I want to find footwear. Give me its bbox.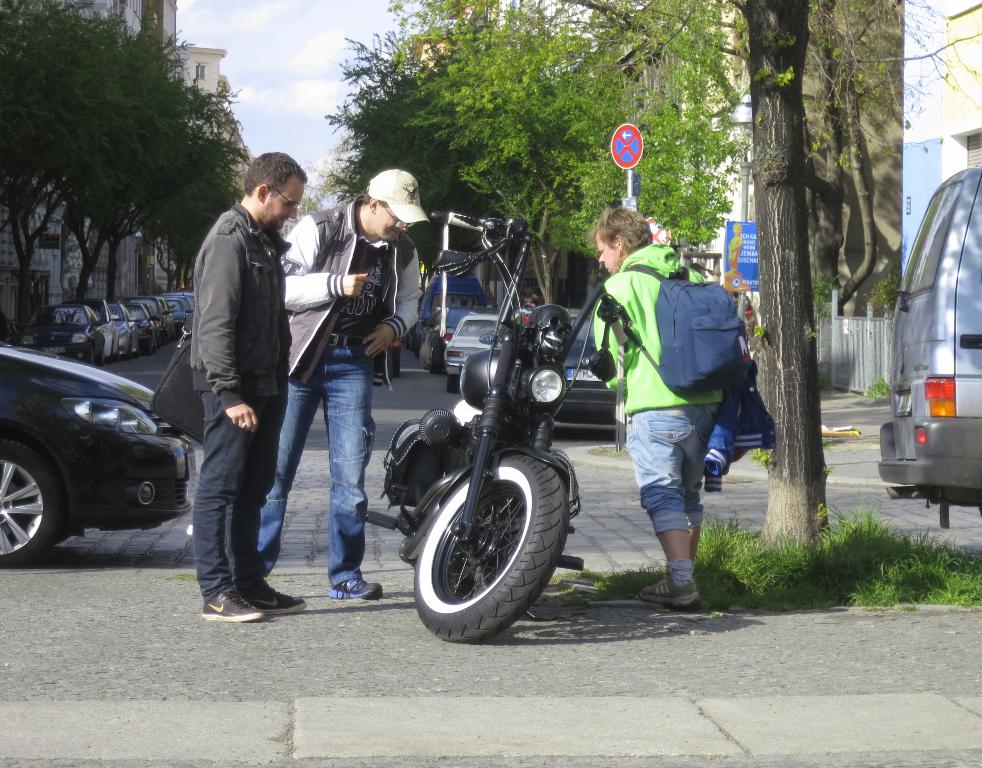
region(198, 589, 260, 621).
